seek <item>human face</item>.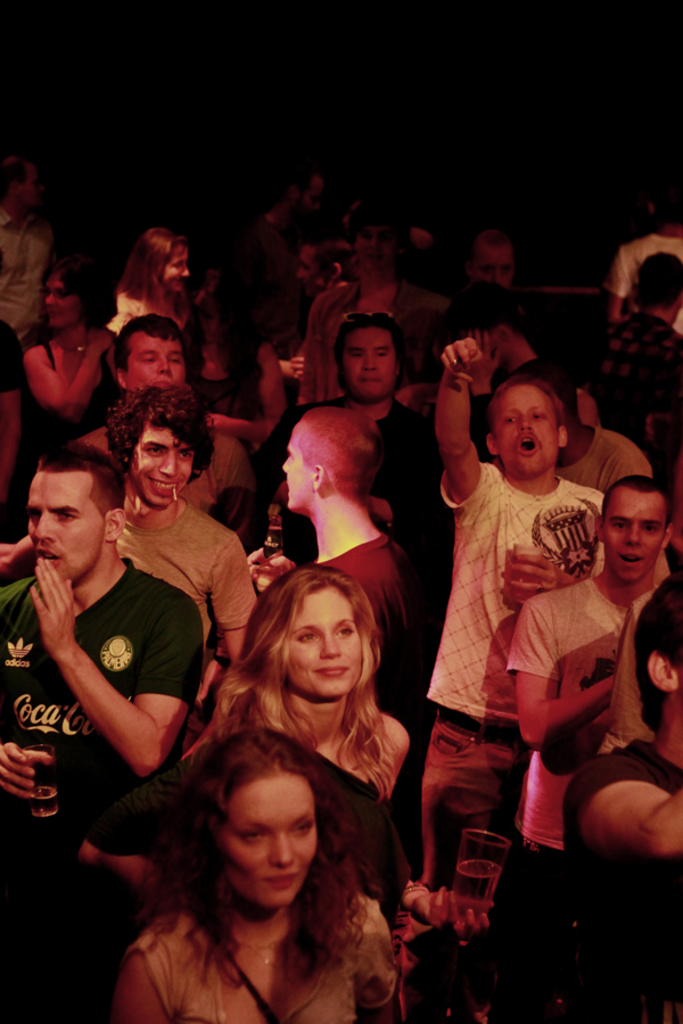
42,276,77,330.
